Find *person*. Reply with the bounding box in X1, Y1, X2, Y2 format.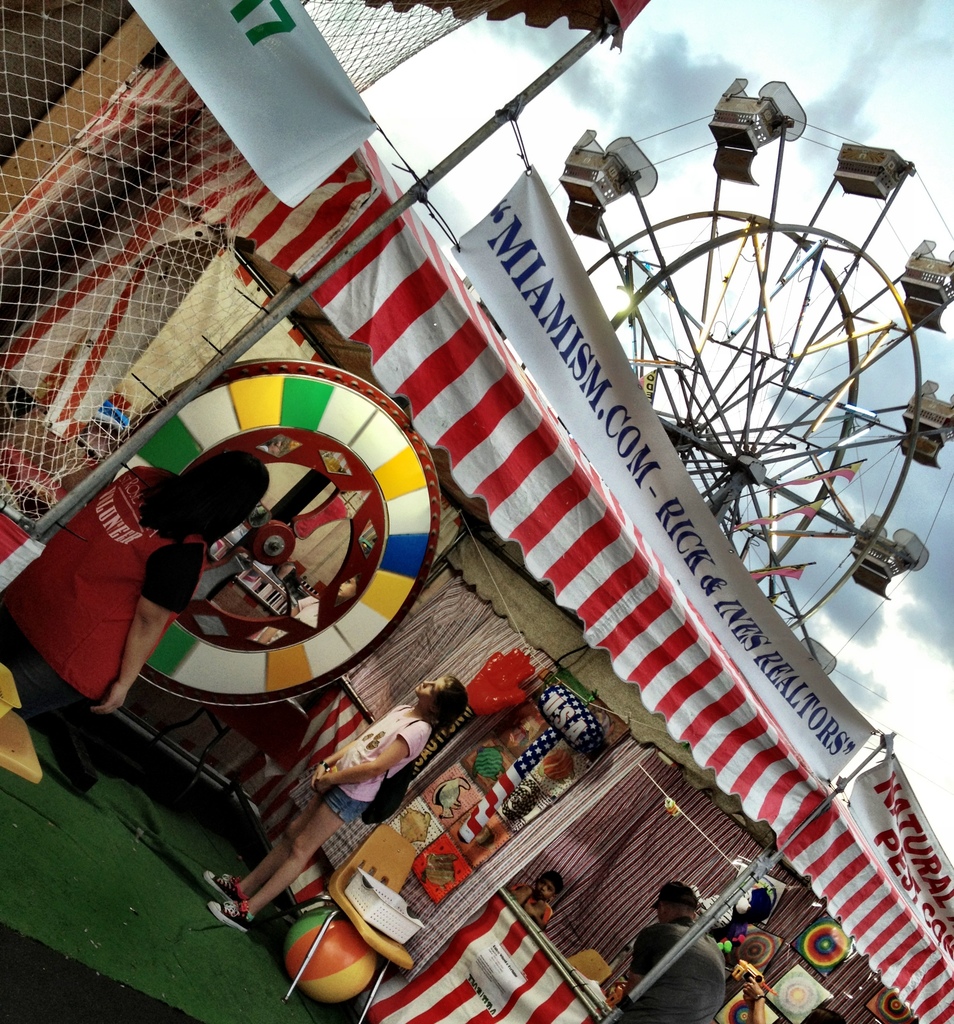
506, 869, 571, 929.
